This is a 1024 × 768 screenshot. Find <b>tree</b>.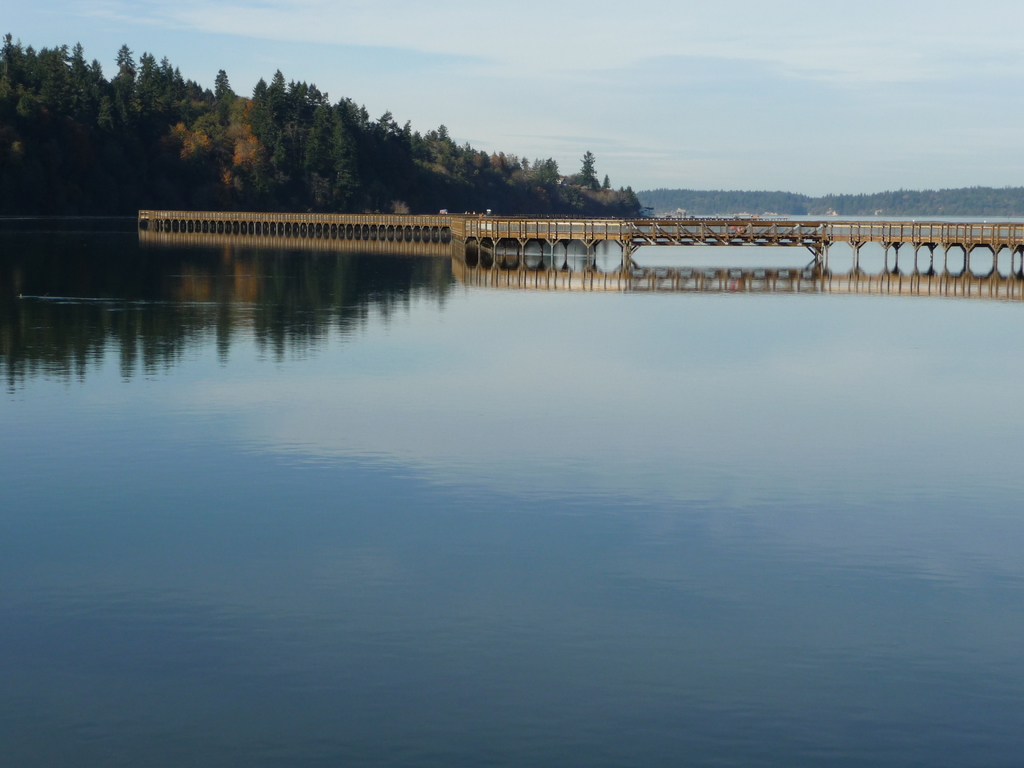
Bounding box: box(577, 146, 609, 183).
